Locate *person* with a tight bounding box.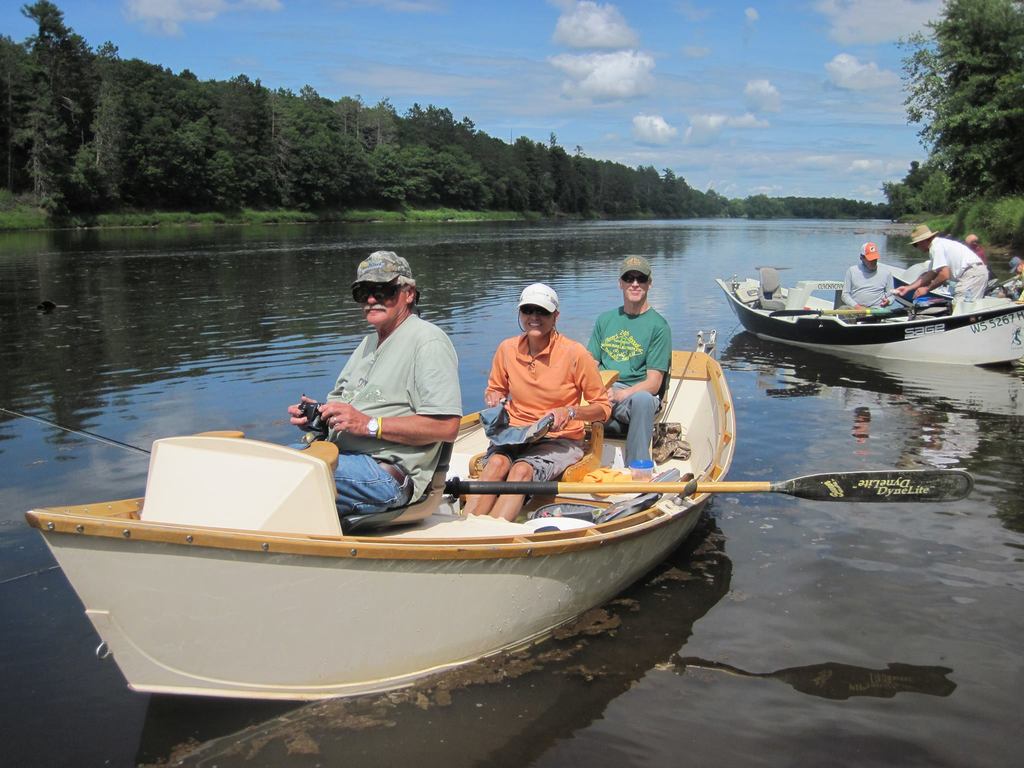
(461,278,616,522).
